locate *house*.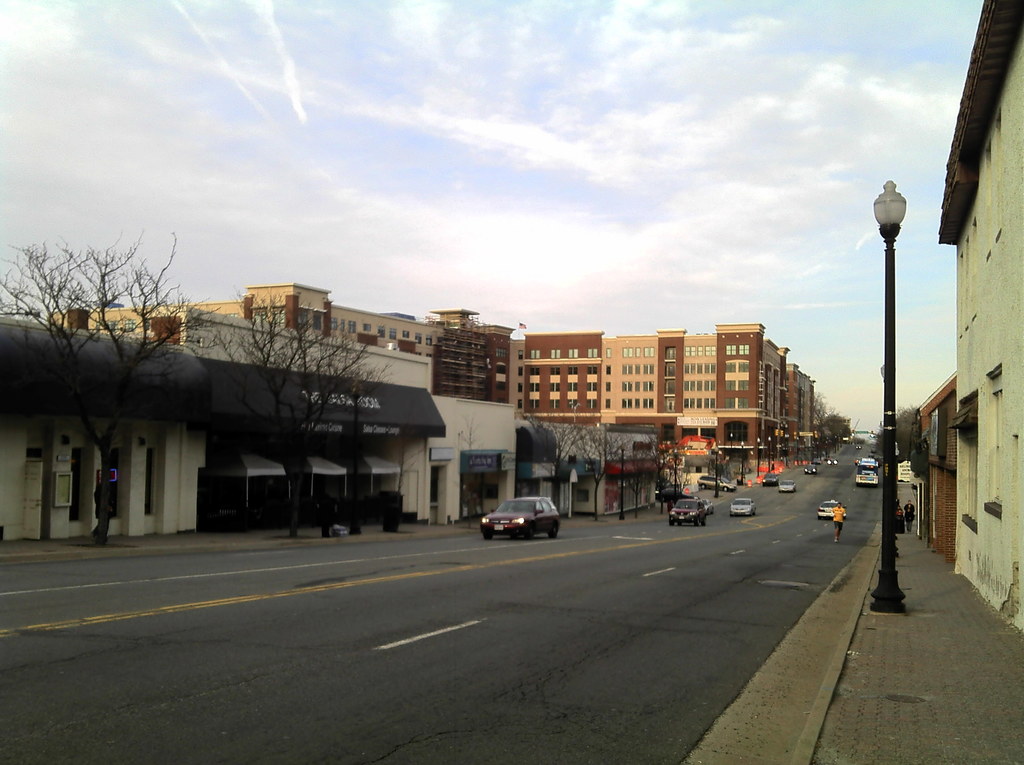
Bounding box: [507,317,824,469].
